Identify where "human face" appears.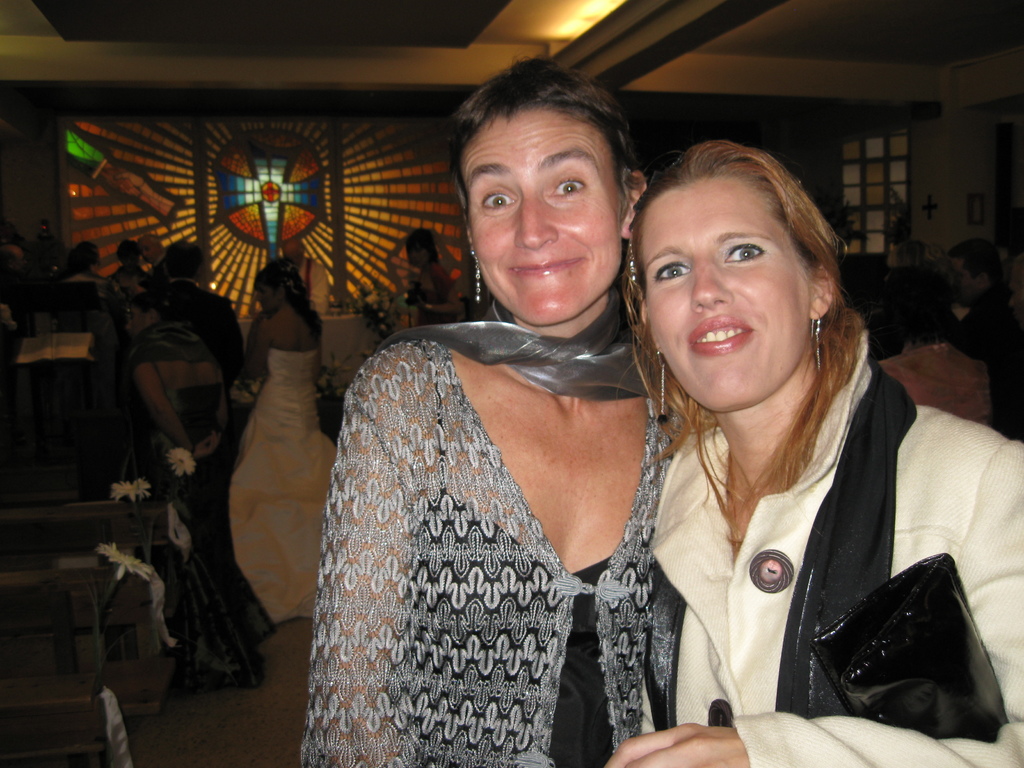
Appears at 461, 108, 621, 326.
